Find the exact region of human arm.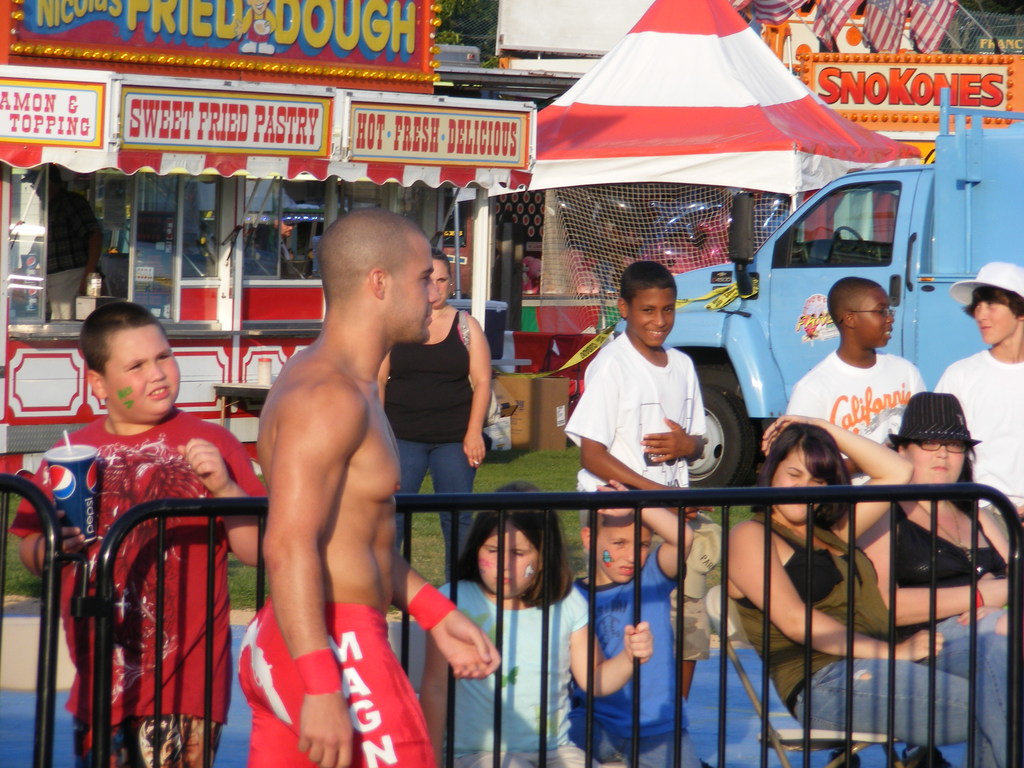
Exact region: bbox(414, 588, 449, 767).
